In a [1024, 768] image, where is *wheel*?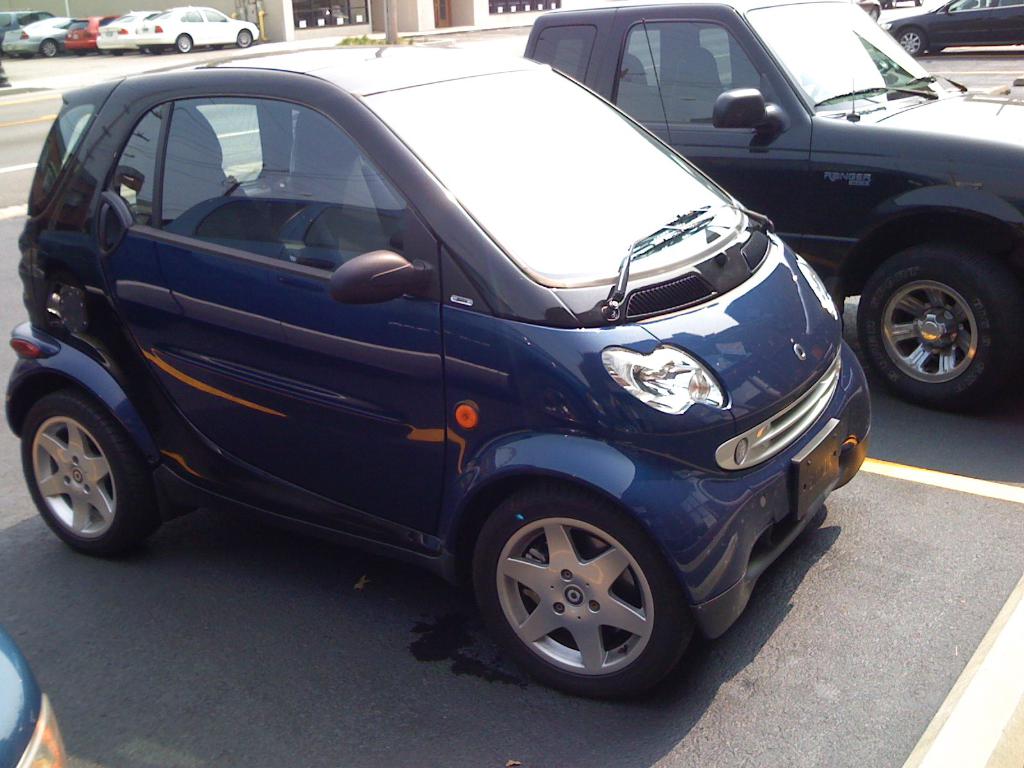
detection(111, 50, 123, 55).
